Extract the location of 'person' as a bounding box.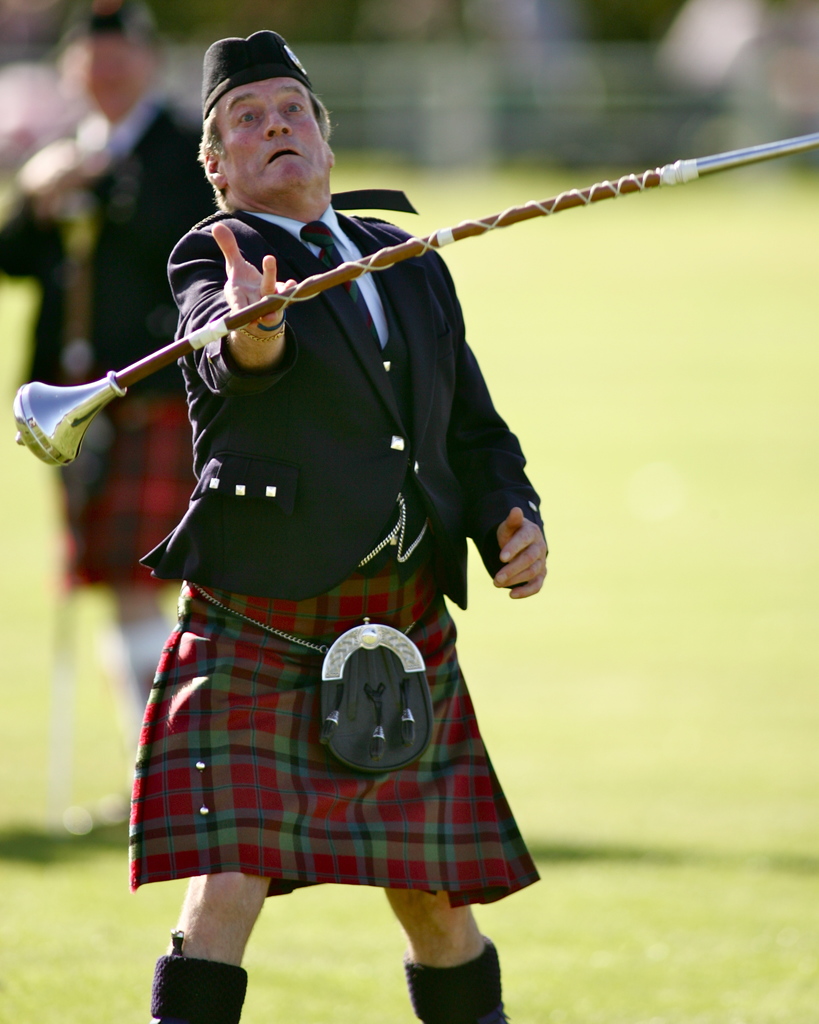
left=0, top=1, right=212, bottom=809.
